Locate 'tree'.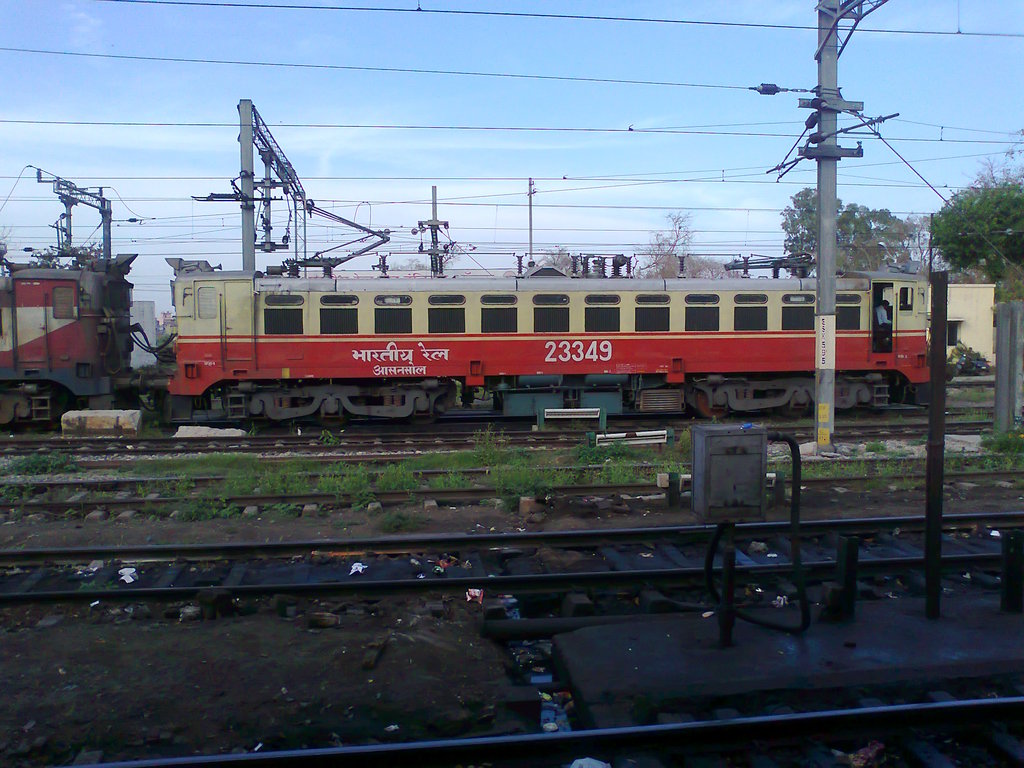
Bounding box: bbox=(939, 158, 1019, 278).
